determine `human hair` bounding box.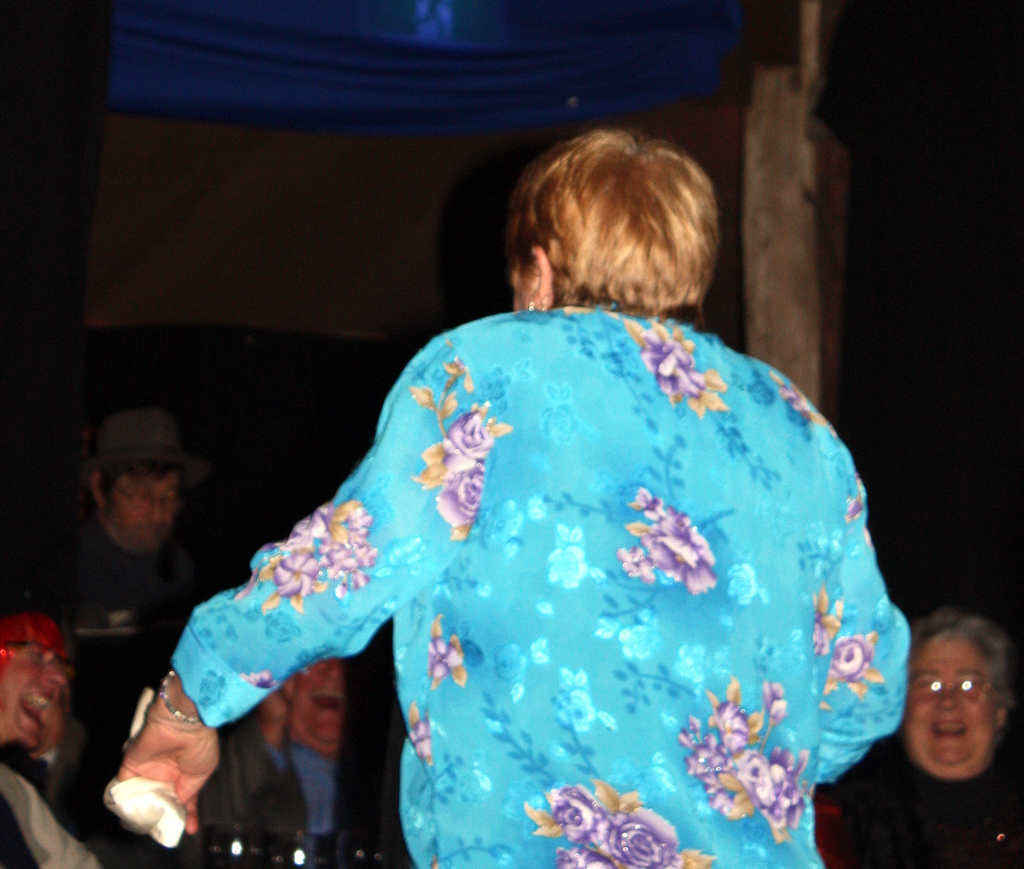
Determined: {"x1": 910, "y1": 607, "x2": 1019, "y2": 712}.
